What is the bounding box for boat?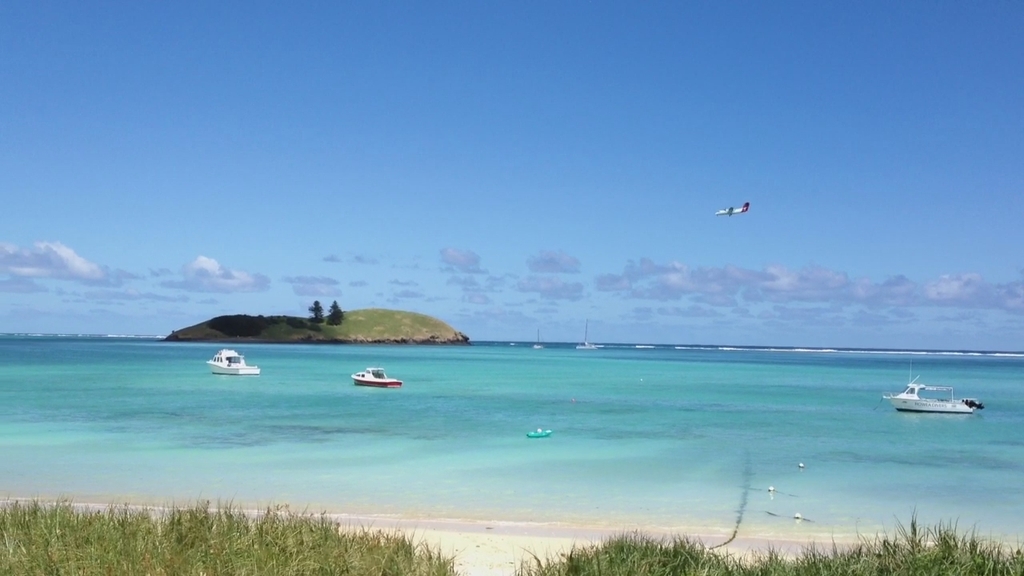
box(208, 347, 257, 378).
